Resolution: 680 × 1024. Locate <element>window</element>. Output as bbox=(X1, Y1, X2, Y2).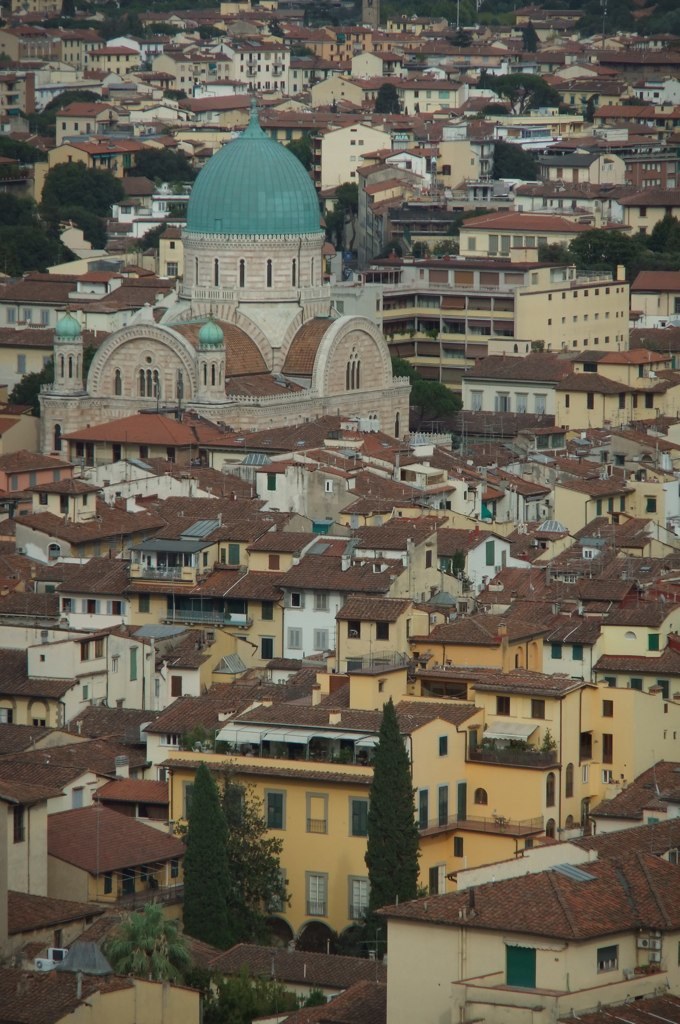
bbox=(303, 794, 328, 833).
